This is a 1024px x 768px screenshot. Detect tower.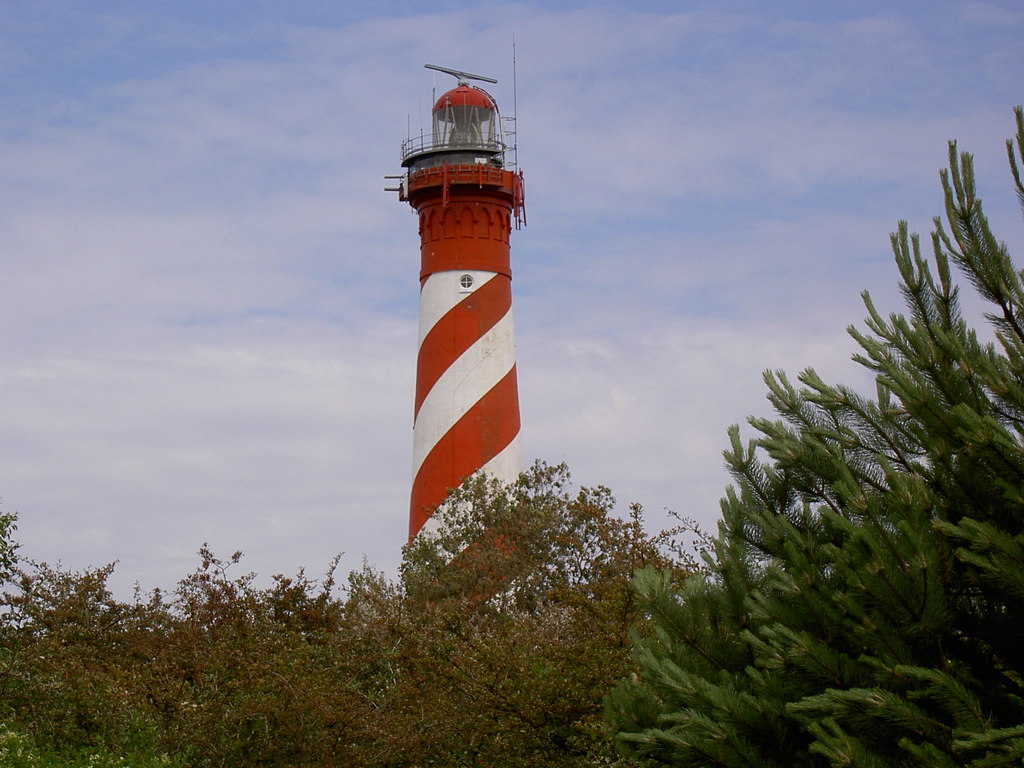
bbox=(392, 88, 560, 552).
